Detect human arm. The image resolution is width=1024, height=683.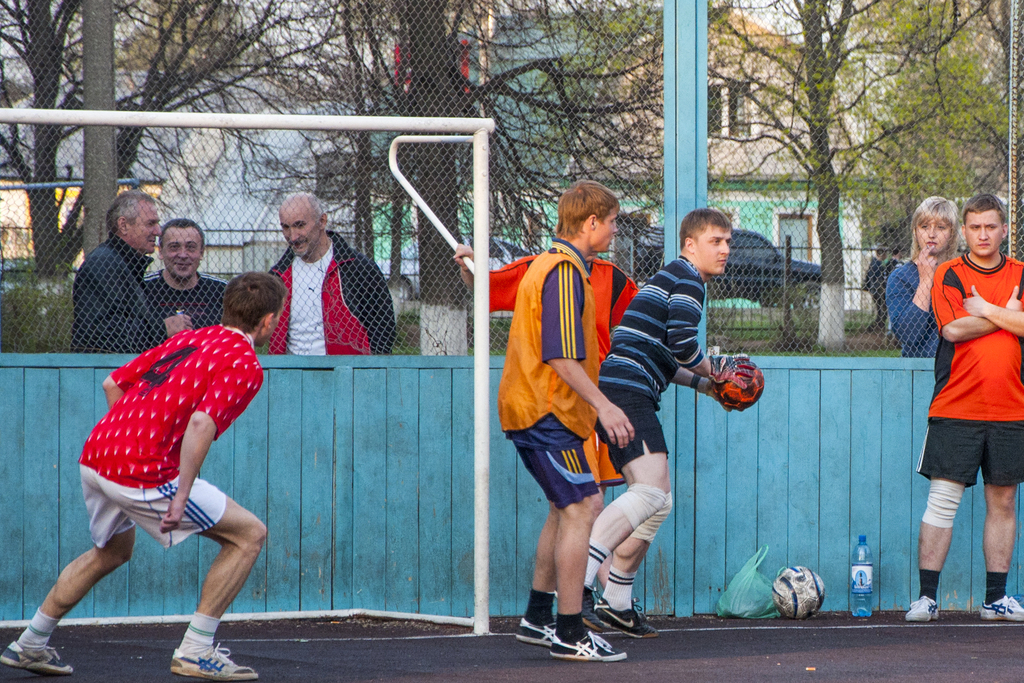
[x1=888, y1=259, x2=932, y2=354].
